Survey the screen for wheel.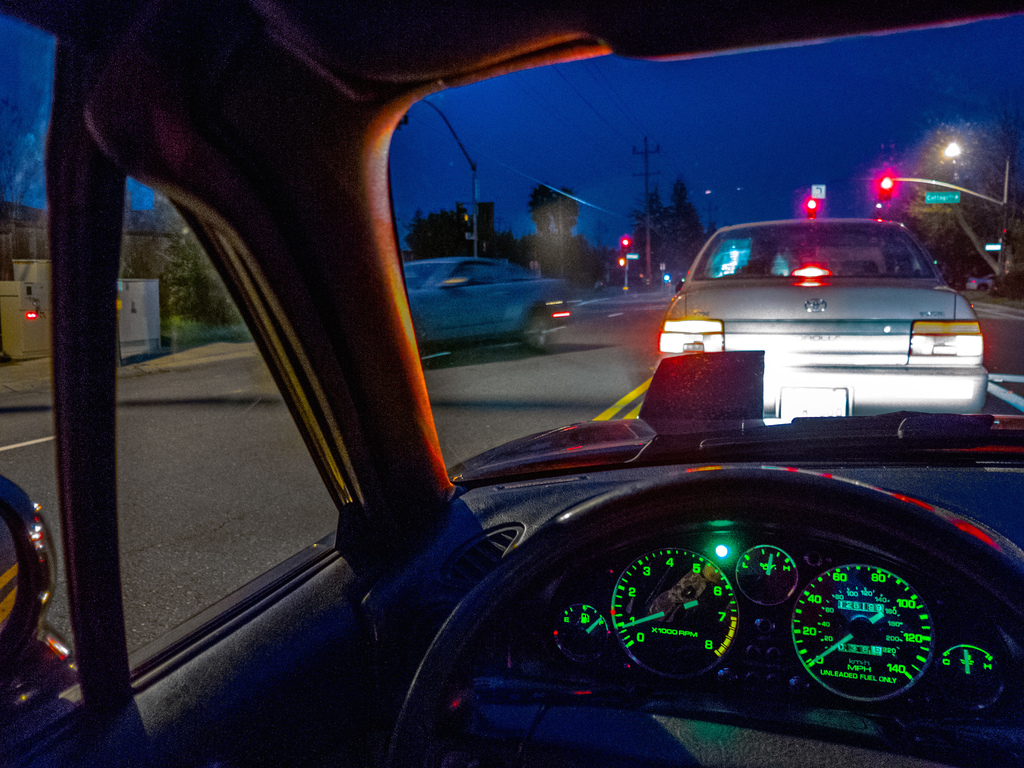
Survey found: detection(516, 306, 556, 354).
